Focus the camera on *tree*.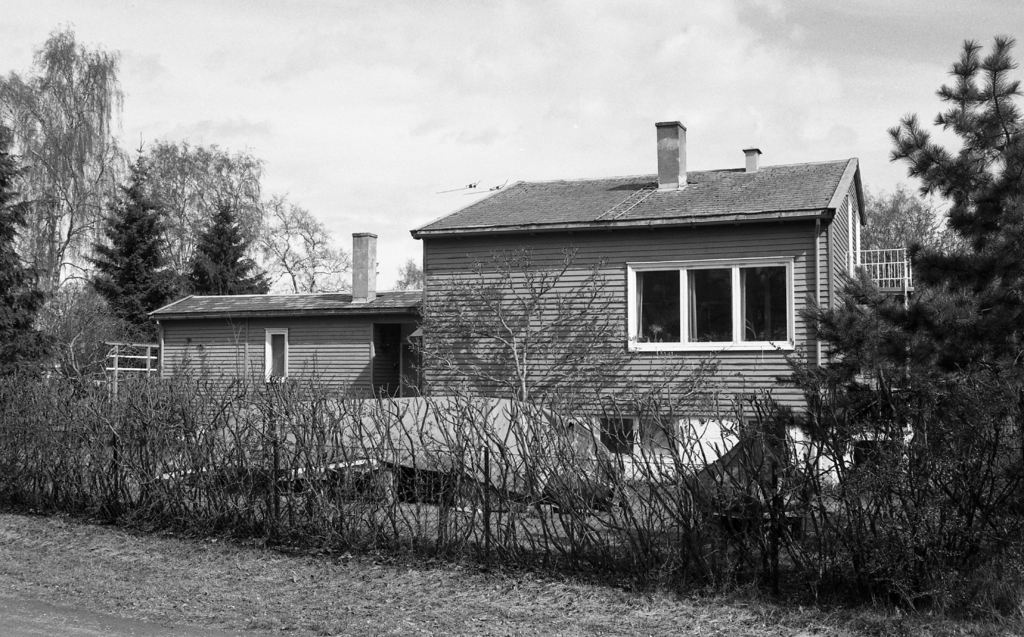
Focus region: crop(762, 29, 1023, 581).
